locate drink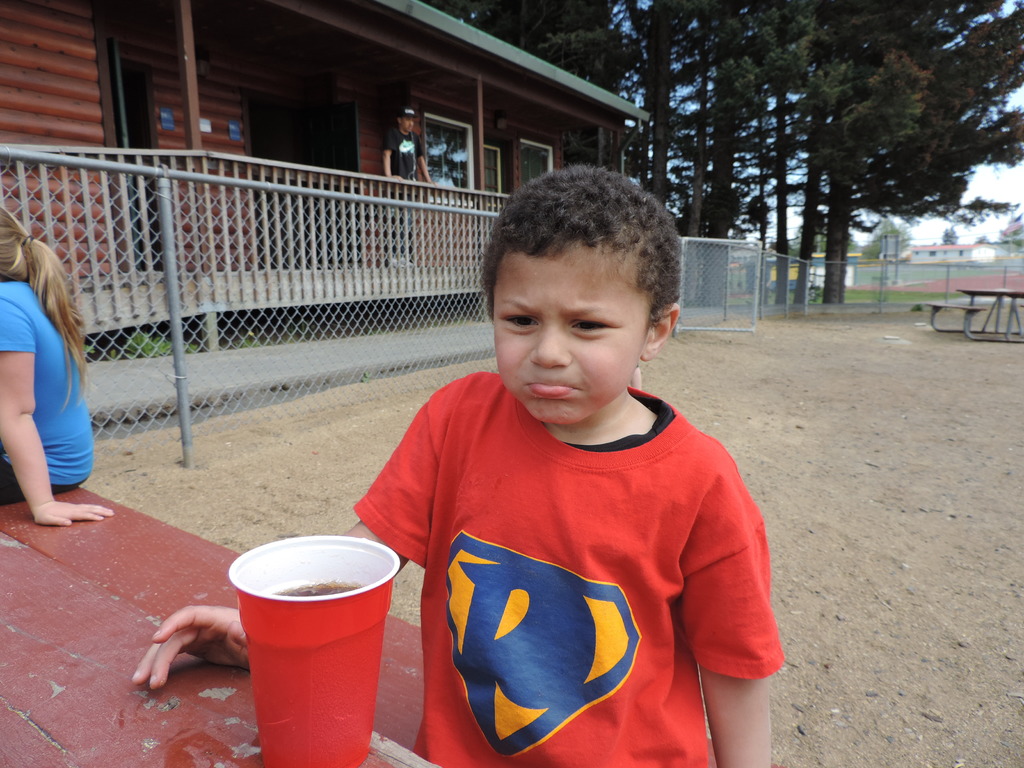
detection(273, 580, 361, 597)
